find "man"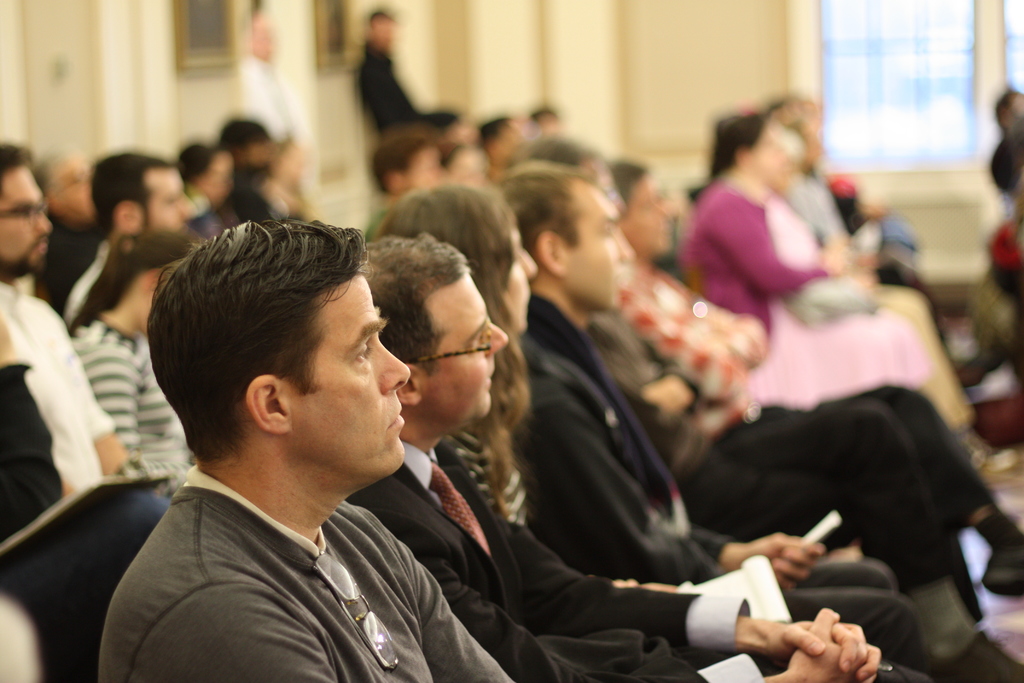
{"left": 72, "top": 161, "right": 196, "bottom": 332}
